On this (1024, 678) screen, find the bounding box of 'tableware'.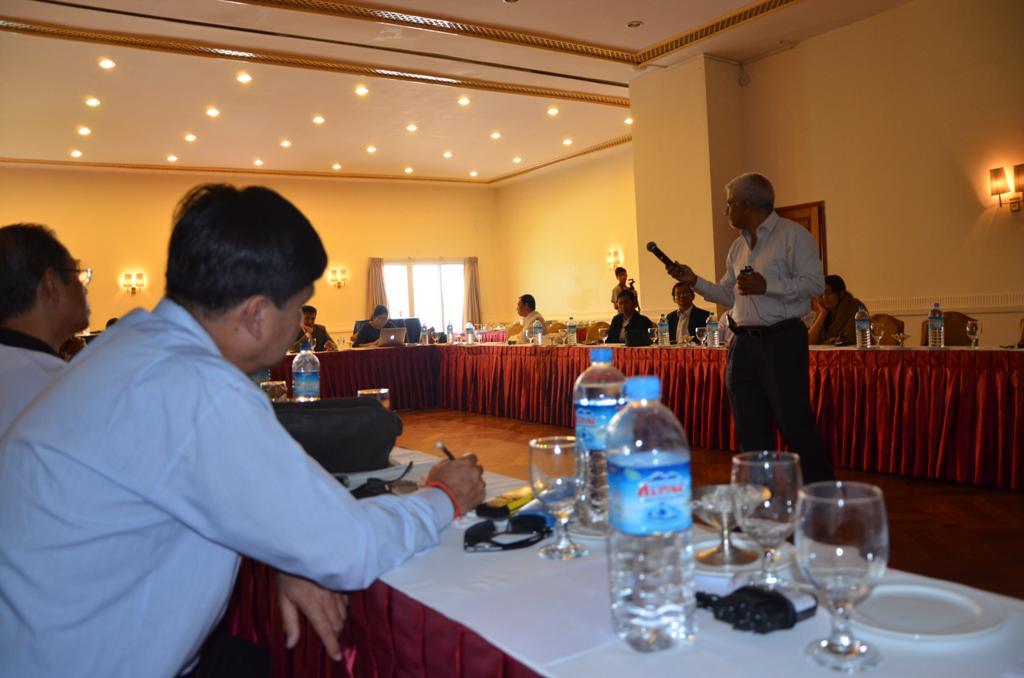
Bounding box: <region>964, 320, 983, 349</region>.
